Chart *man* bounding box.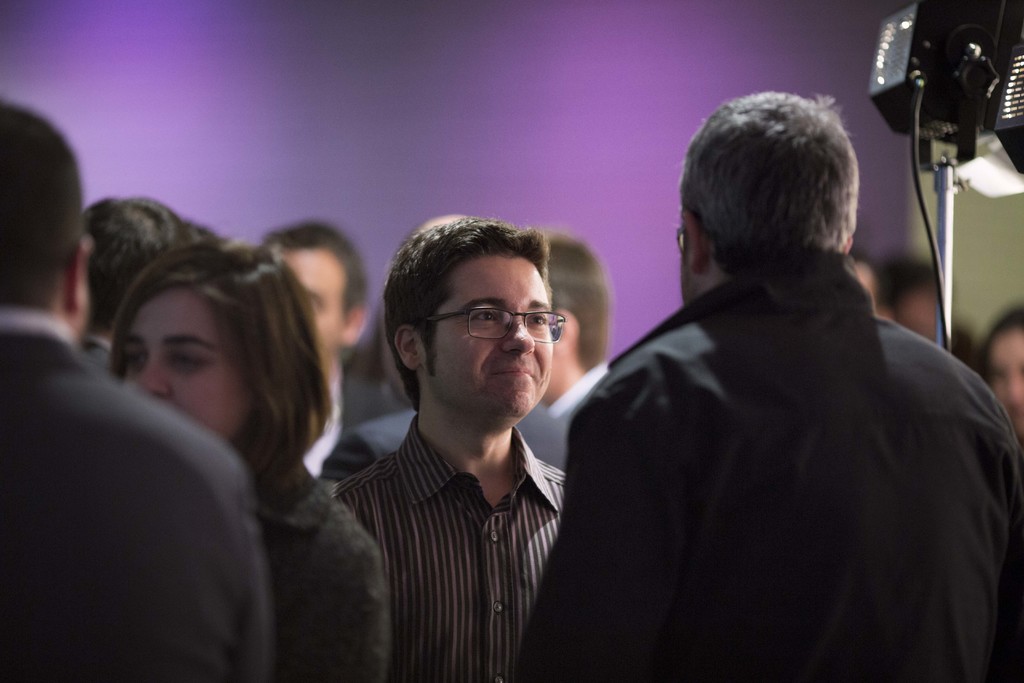
Charted: x1=506, y1=90, x2=1023, y2=682.
